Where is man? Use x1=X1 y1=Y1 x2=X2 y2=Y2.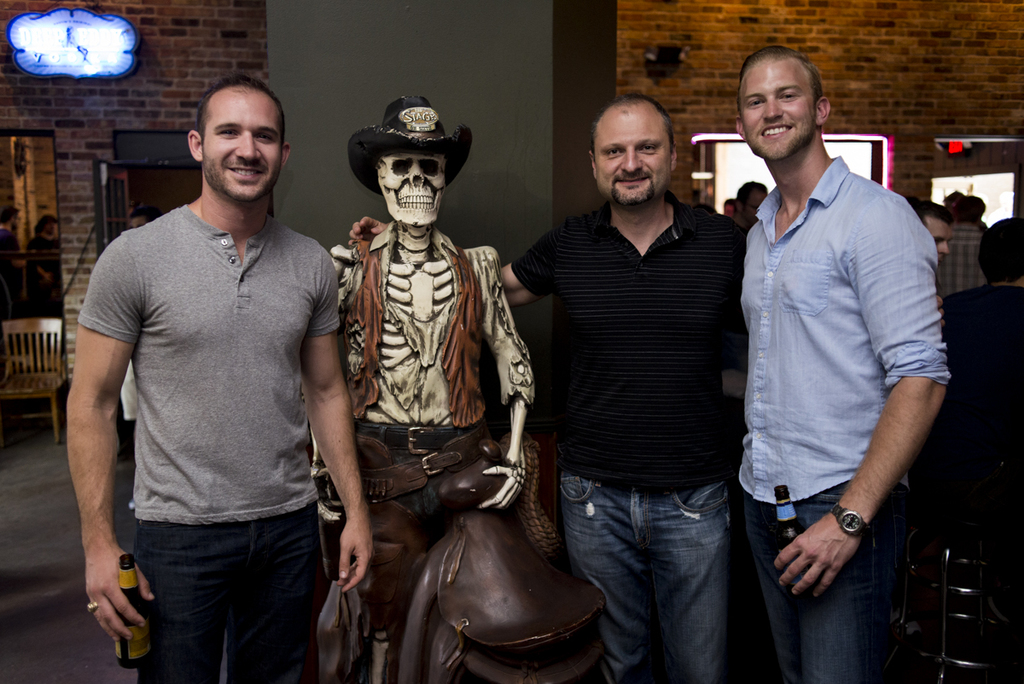
x1=69 y1=61 x2=368 y2=680.
